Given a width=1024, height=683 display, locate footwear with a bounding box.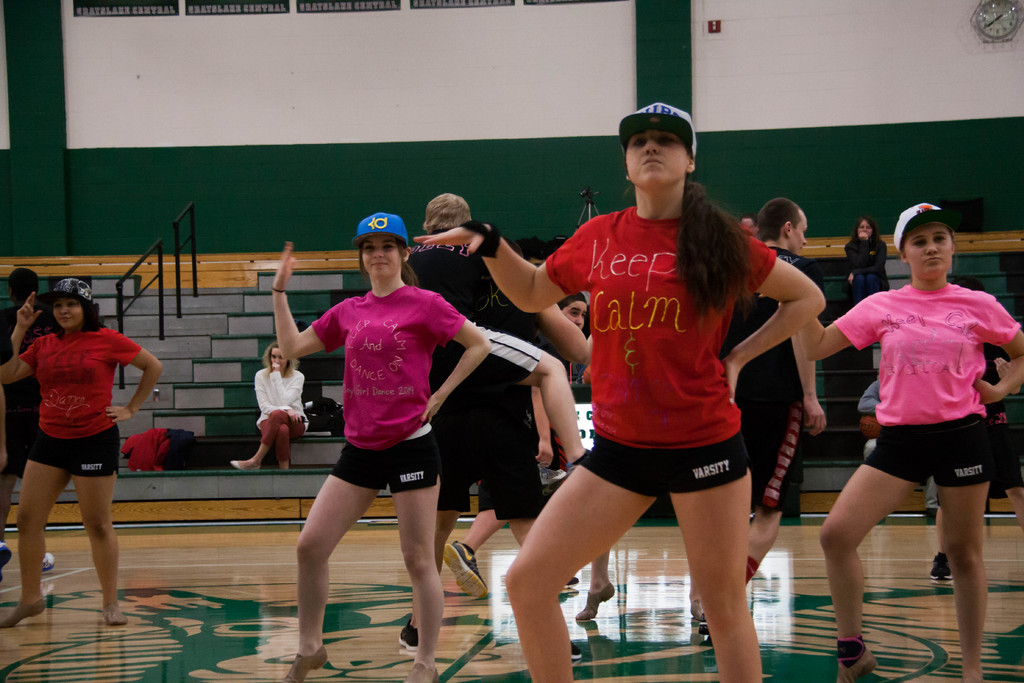
Located: (left=100, top=600, right=126, bottom=627).
